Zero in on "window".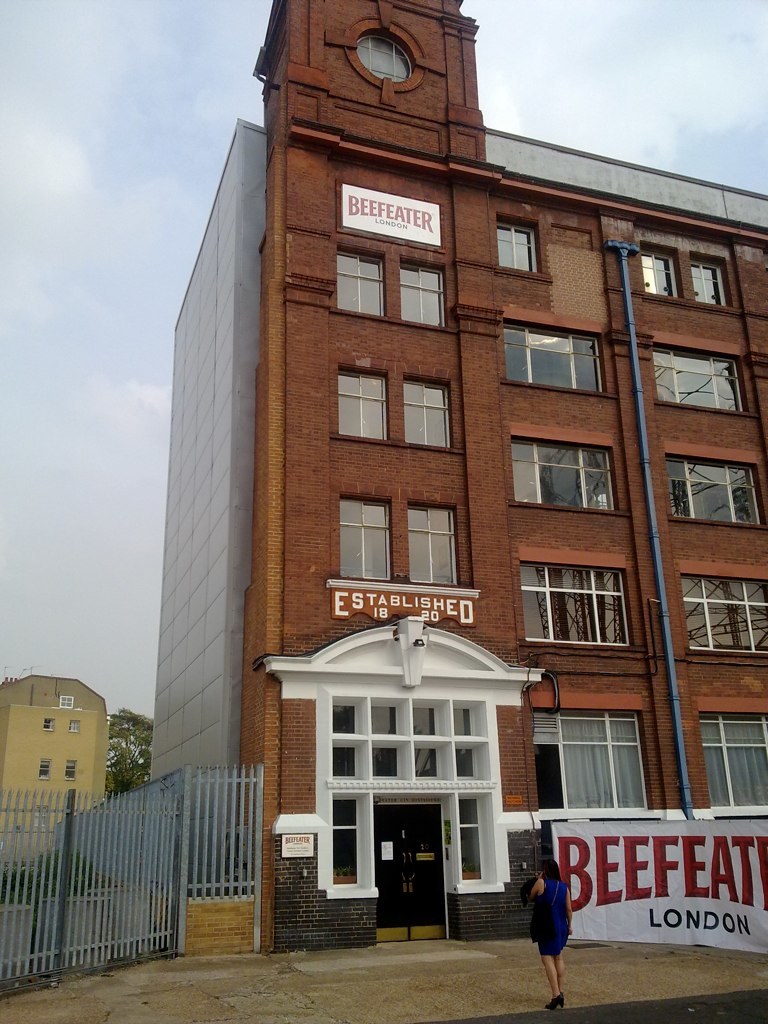
Zeroed in: bbox(412, 508, 455, 590).
